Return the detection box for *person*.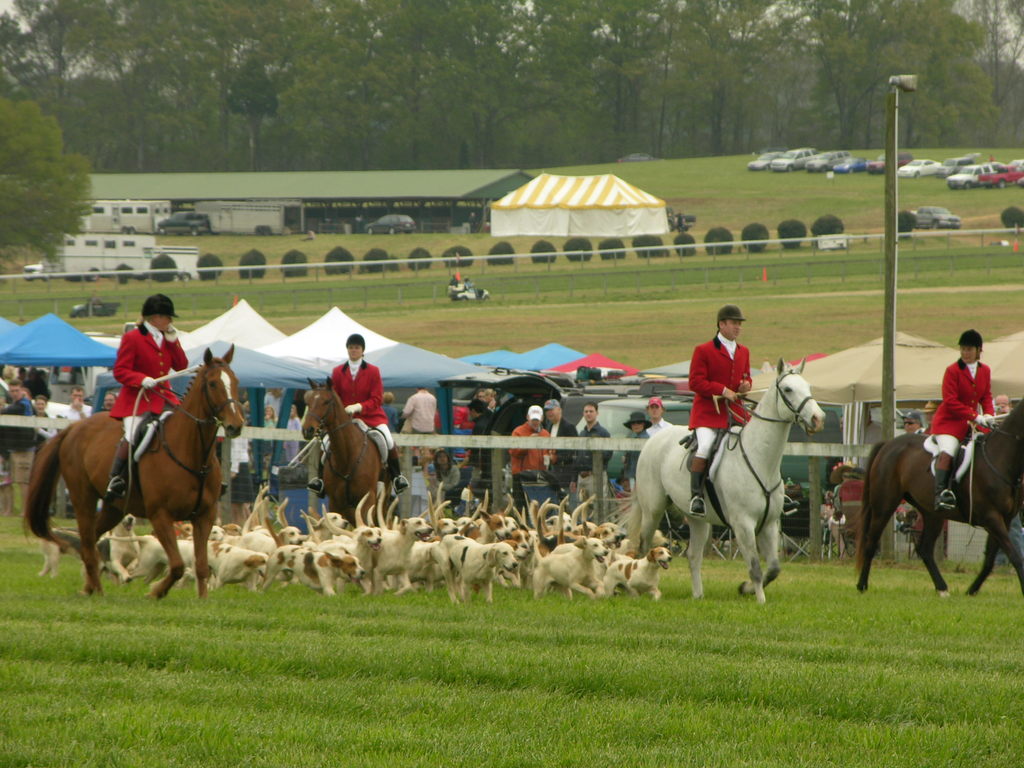
pyautogui.locateOnScreen(540, 397, 580, 476).
